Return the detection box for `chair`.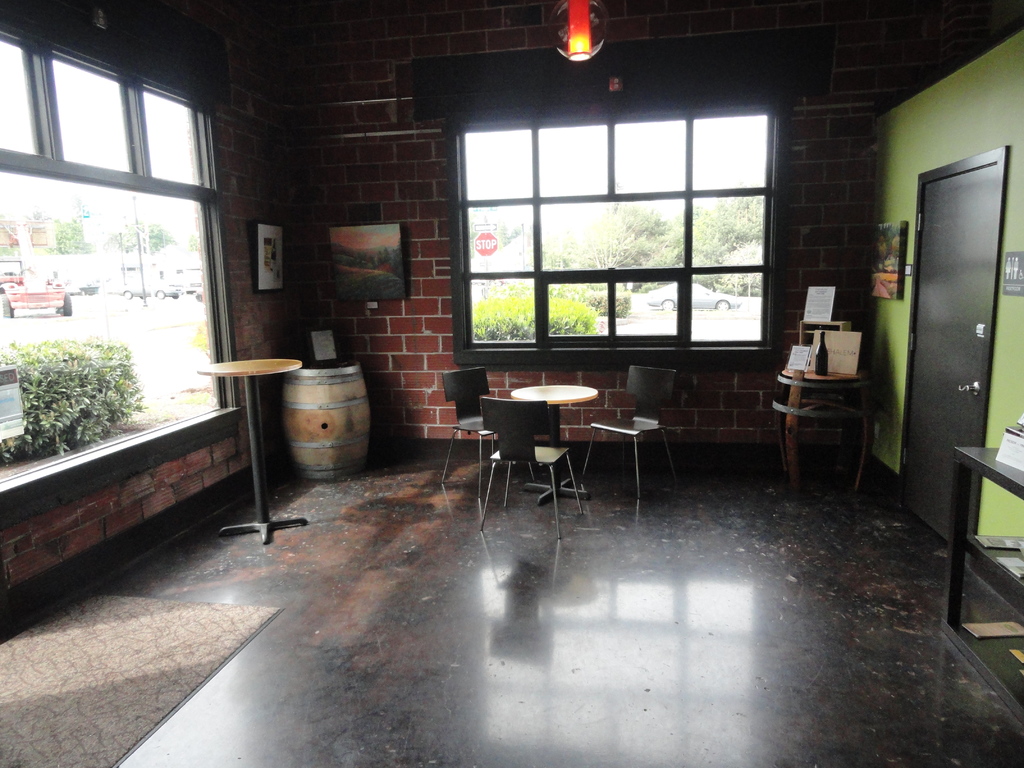
box=[581, 360, 679, 499].
